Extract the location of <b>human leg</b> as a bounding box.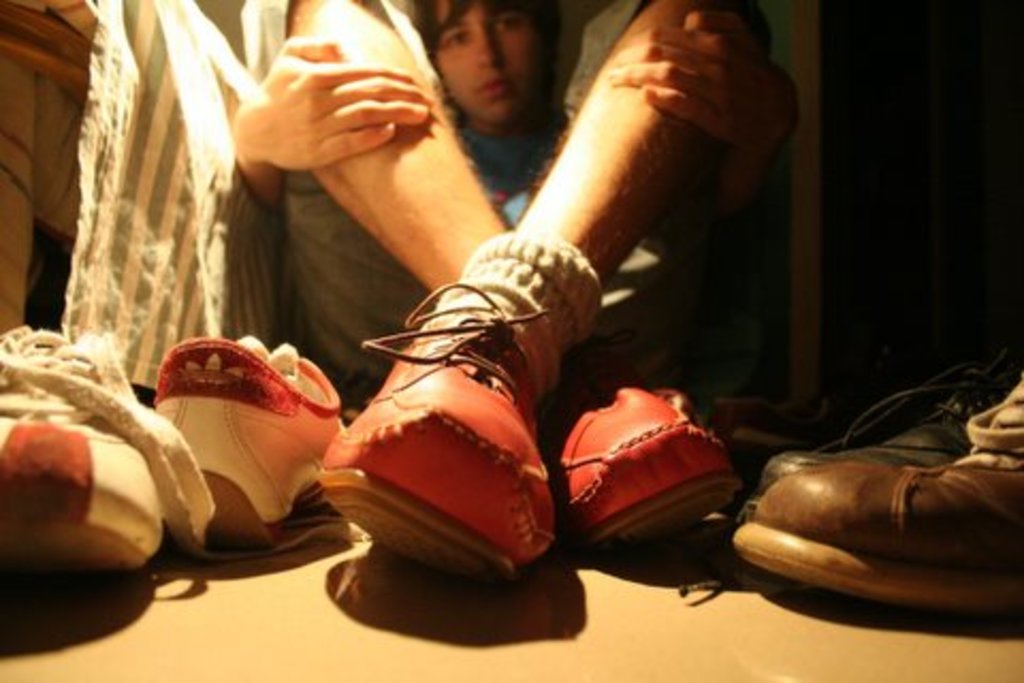
<bbox>279, 0, 740, 553</bbox>.
